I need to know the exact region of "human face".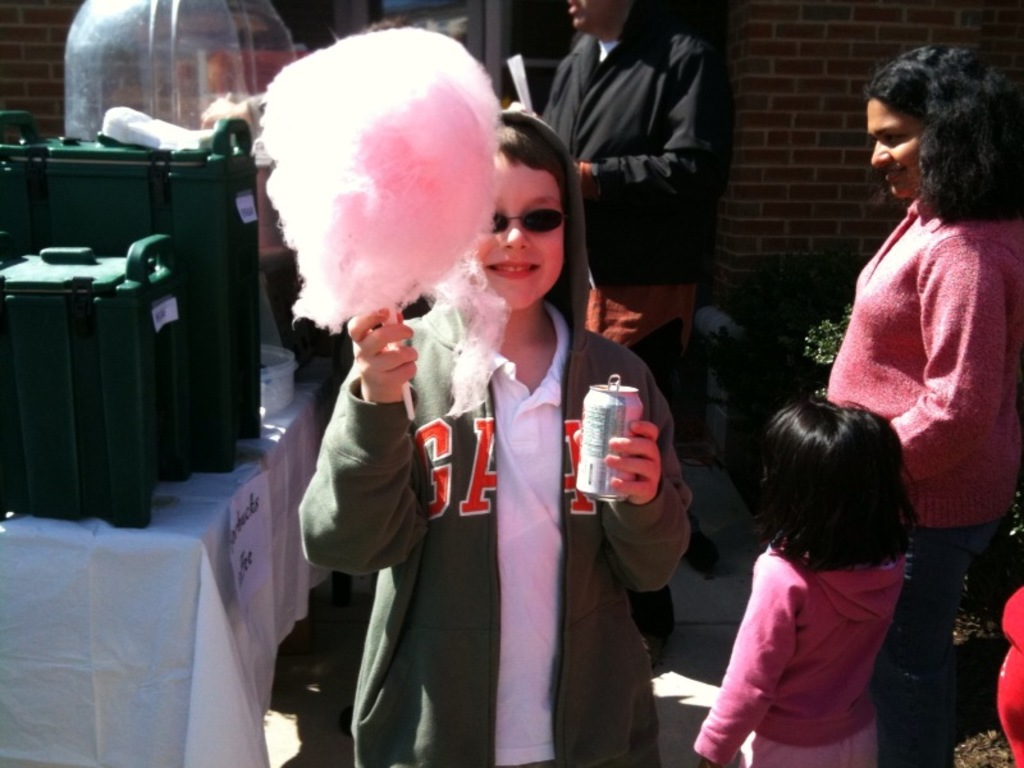
Region: 476,165,564,311.
